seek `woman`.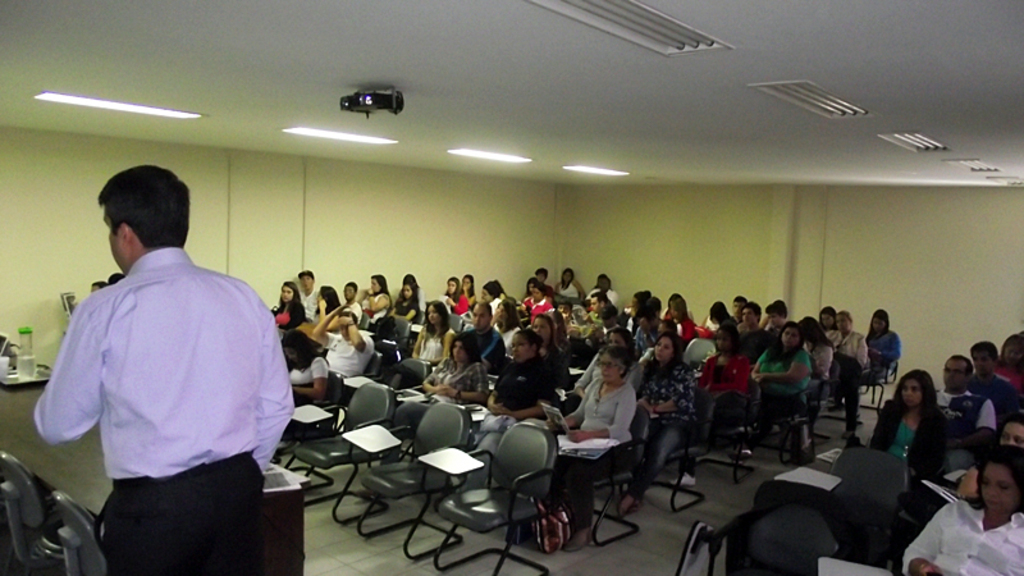
bbox(270, 284, 302, 330).
